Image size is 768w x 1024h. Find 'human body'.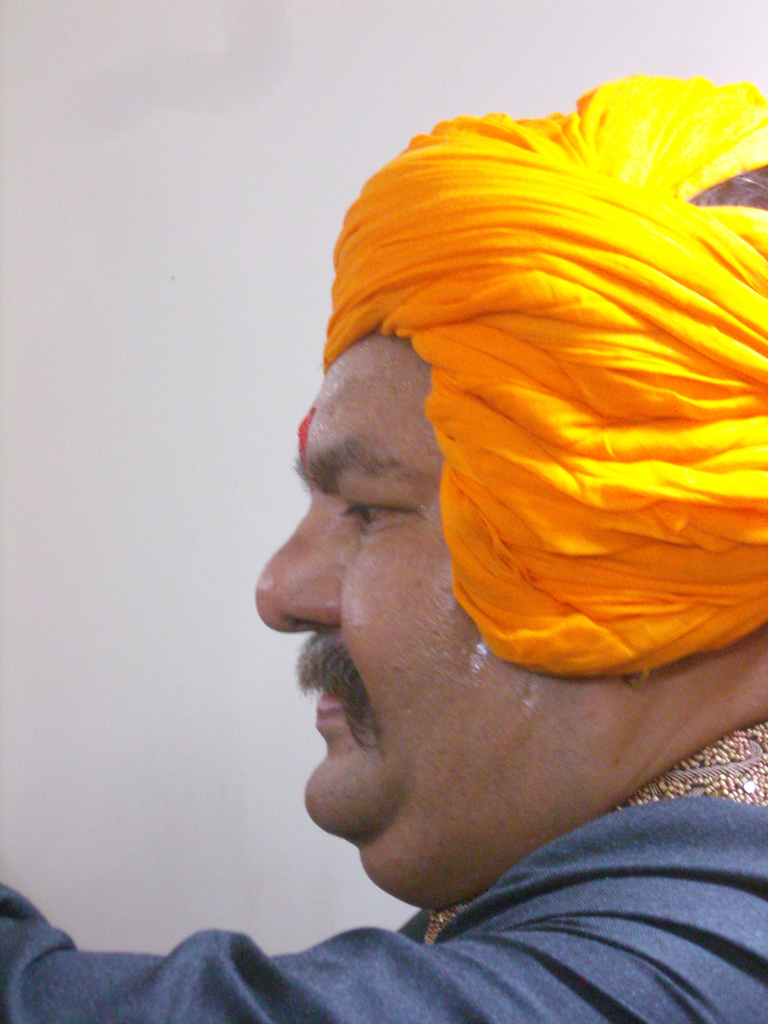
bbox=(0, 32, 767, 1023).
